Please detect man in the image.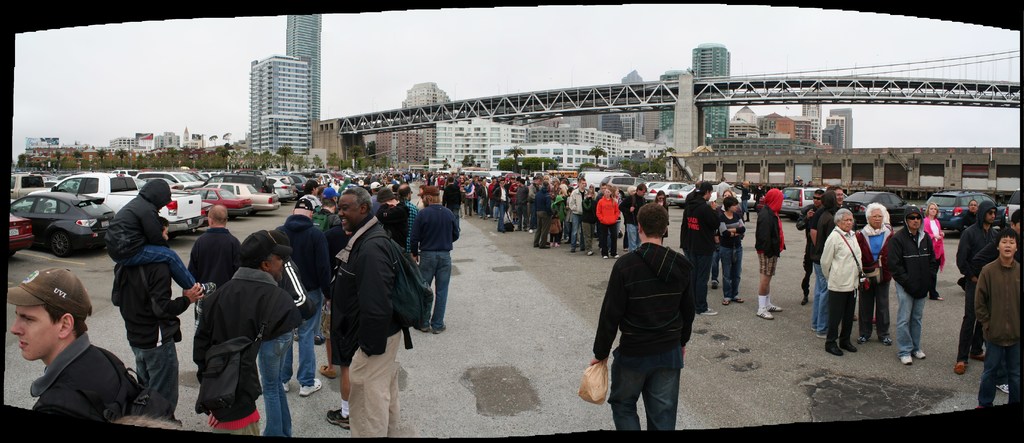
bbox=[412, 182, 462, 335].
